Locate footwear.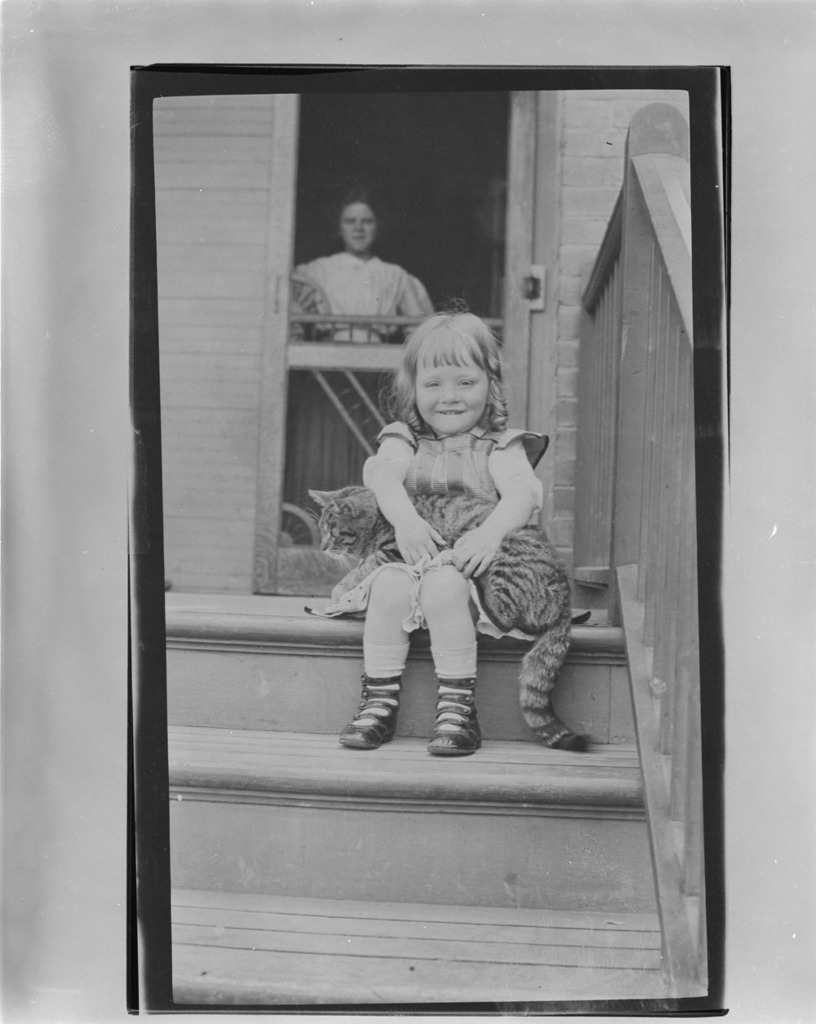
Bounding box: bbox=[422, 671, 498, 756].
